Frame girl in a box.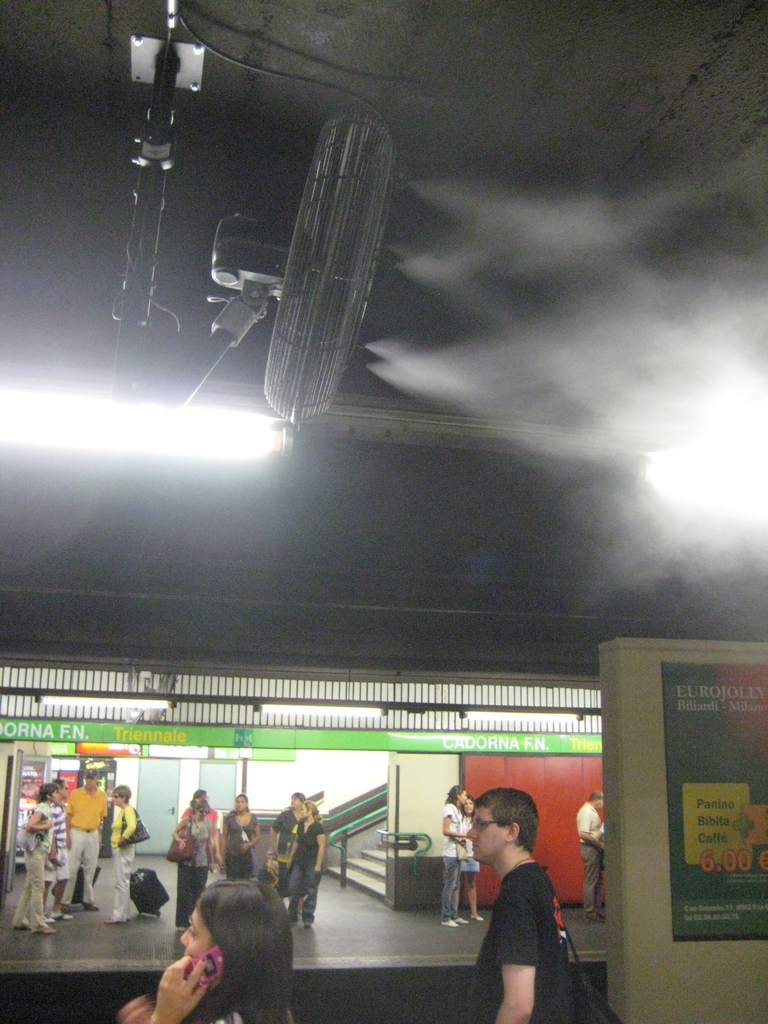
{"left": 288, "top": 801, "right": 328, "bottom": 925}.
